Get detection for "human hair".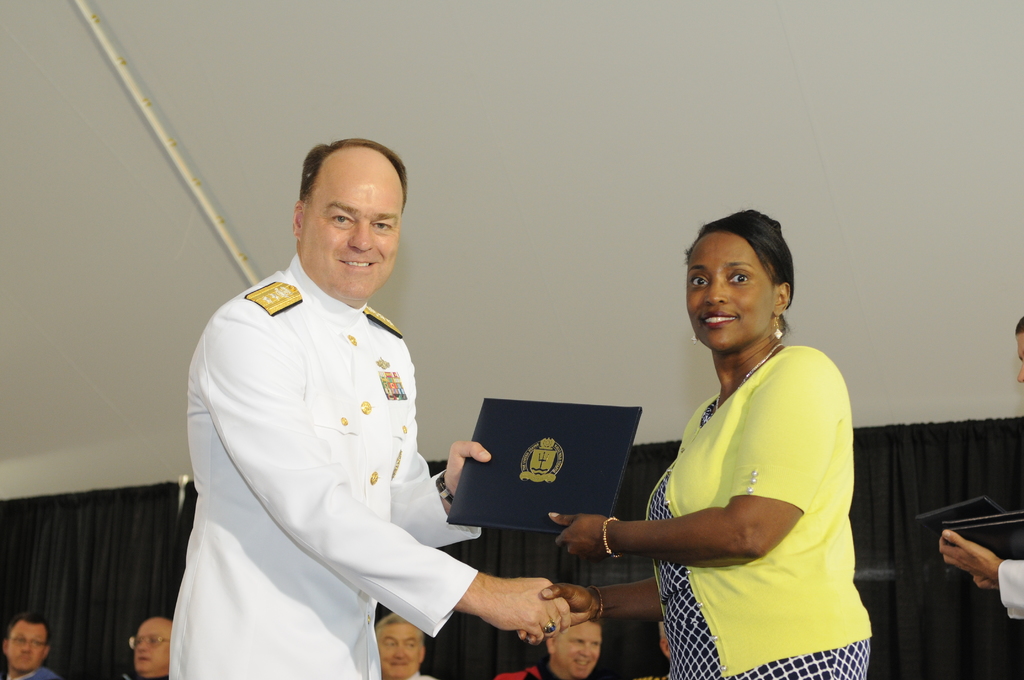
Detection: 686,206,808,371.
